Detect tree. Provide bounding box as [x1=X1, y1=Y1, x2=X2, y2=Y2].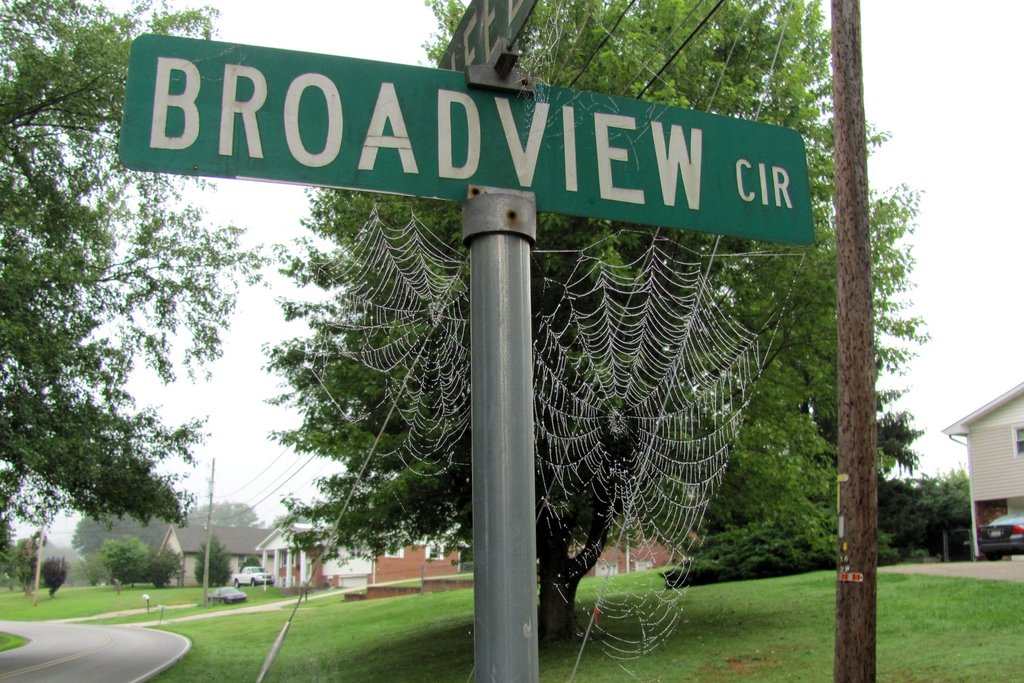
[x1=10, y1=527, x2=47, y2=596].
